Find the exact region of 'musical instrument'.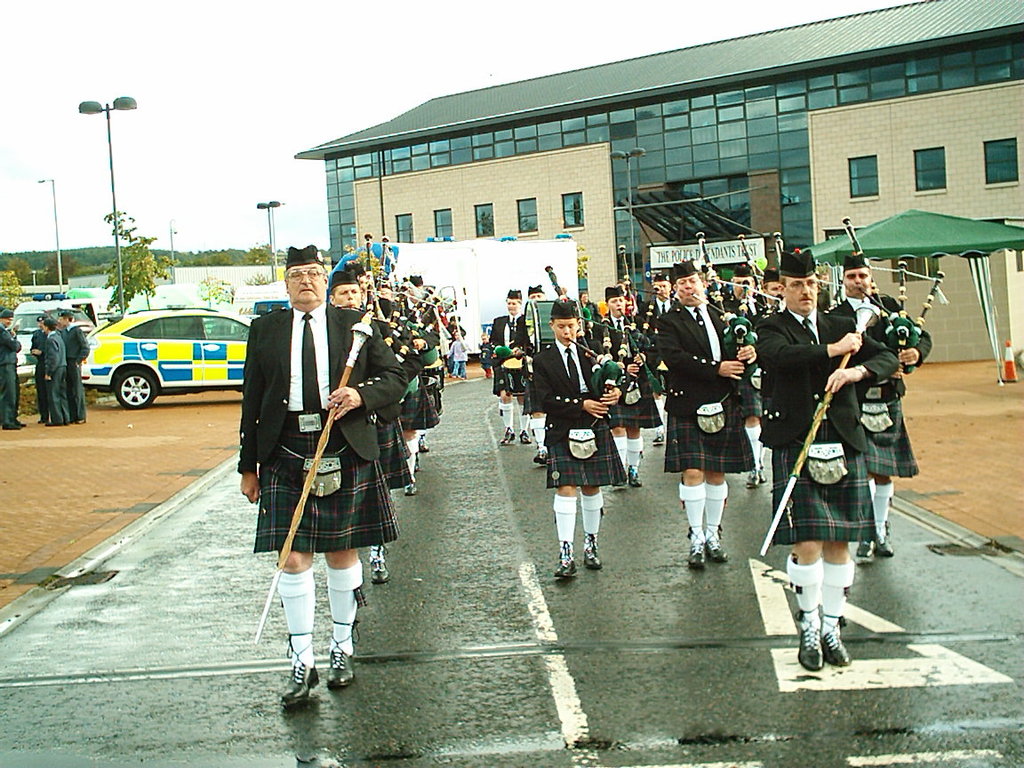
Exact region: region(700, 224, 759, 330).
